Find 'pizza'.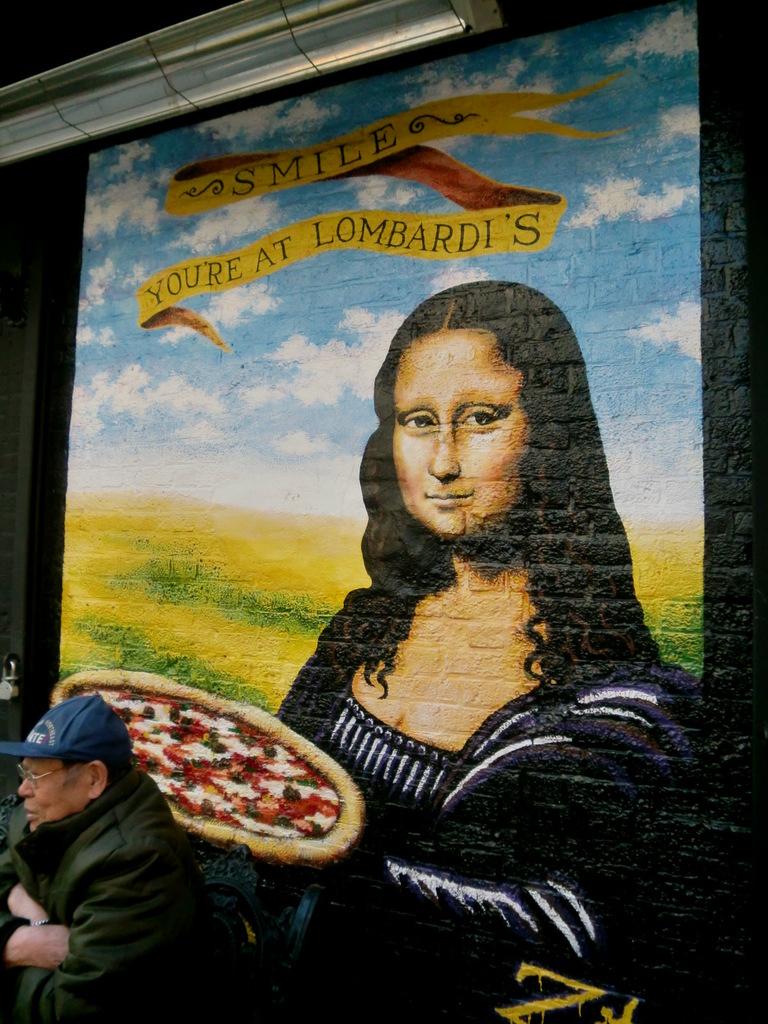
pyautogui.locateOnScreen(47, 686, 371, 838).
